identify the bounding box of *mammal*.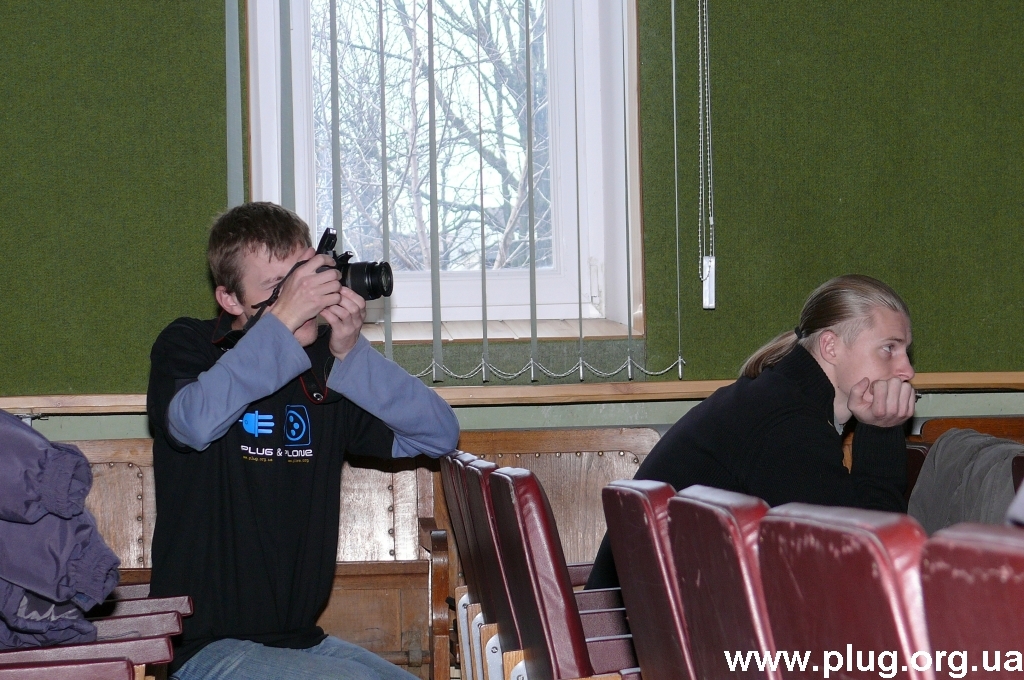
BBox(131, 203, 457, 653).
